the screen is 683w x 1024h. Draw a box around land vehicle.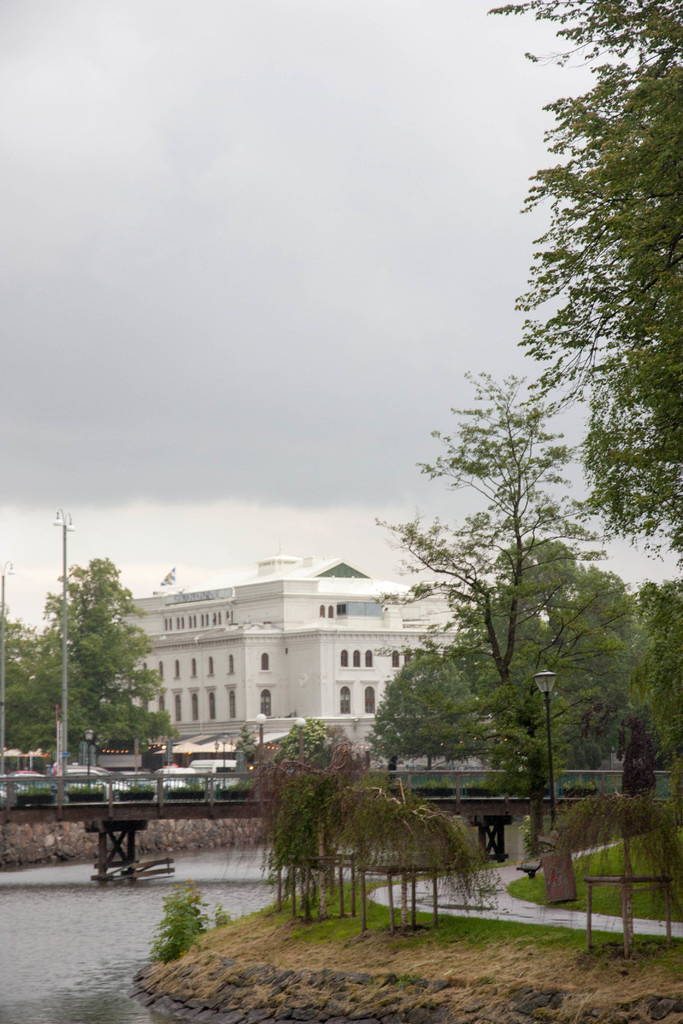
x1=48 y1=766 x2=128 y2=803.
